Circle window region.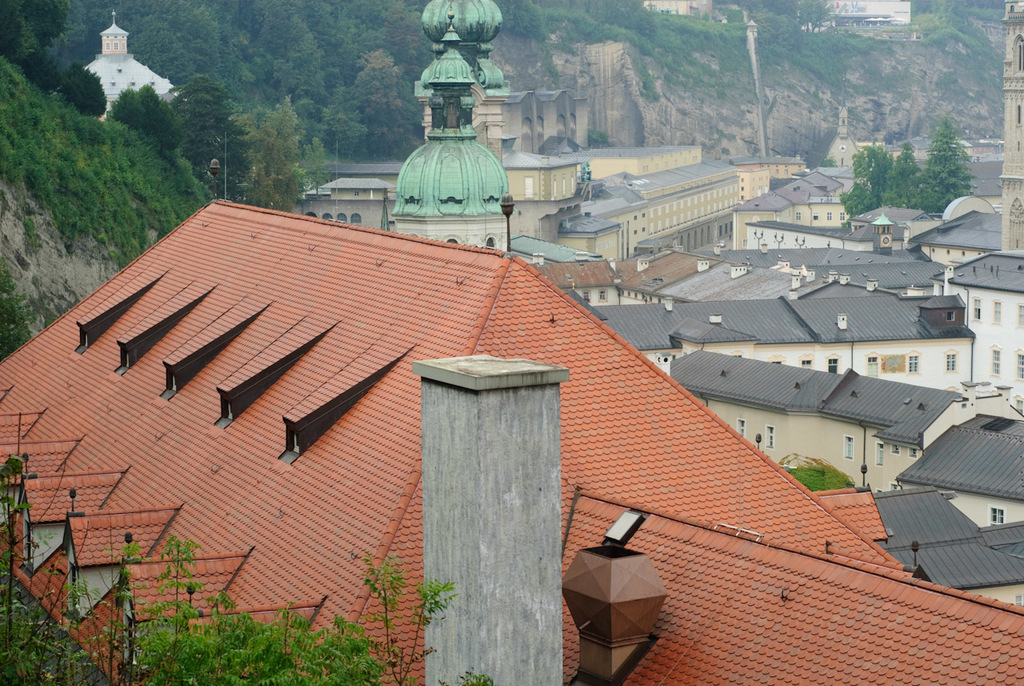
Region: detection(990, 343, 1002, 377).
